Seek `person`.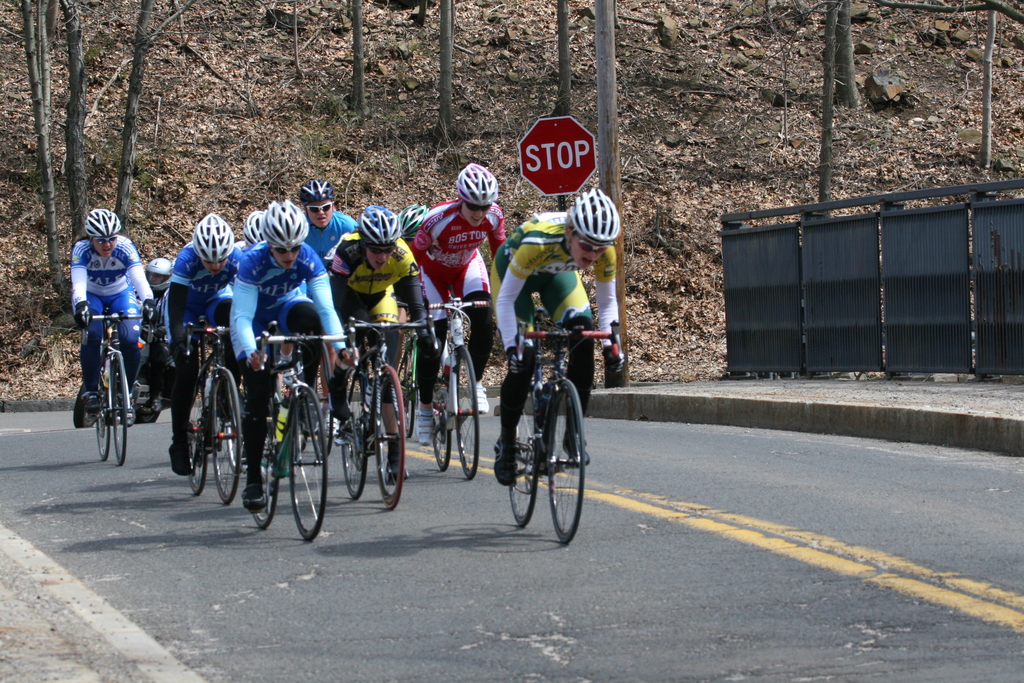
(left=326, top=202, right=424, bottom=440).
